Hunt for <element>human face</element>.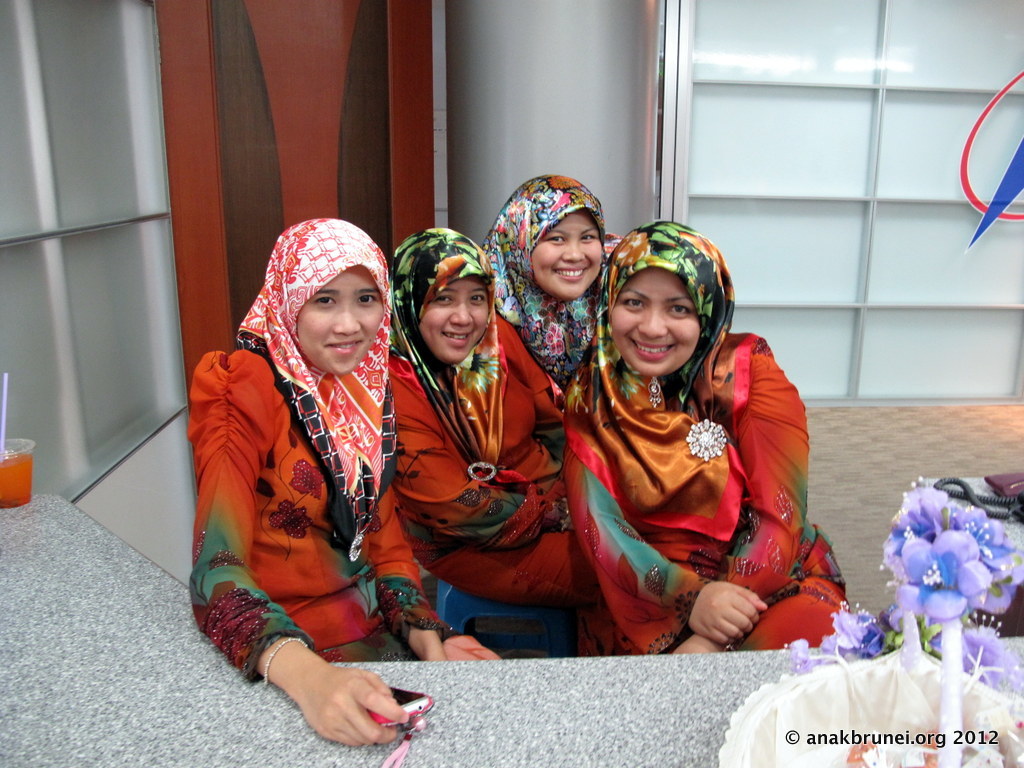
Hunted down at box(606, 265, 703, 374).
